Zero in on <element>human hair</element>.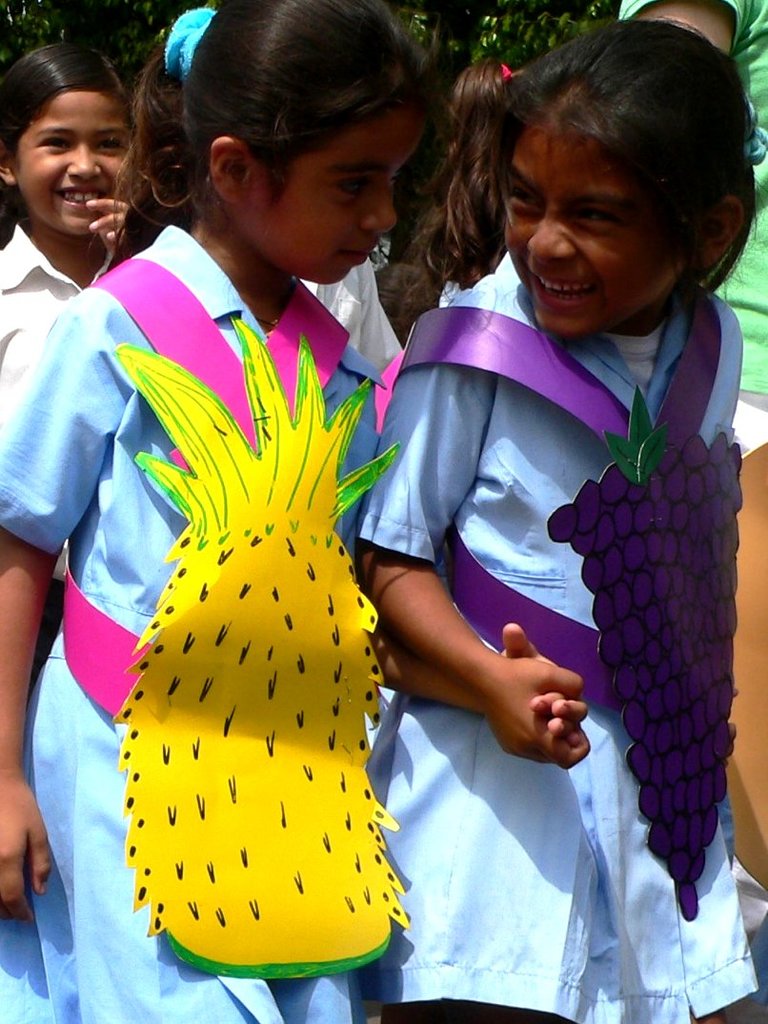
Zeroed in: rect(381, 62, 503, 345).
